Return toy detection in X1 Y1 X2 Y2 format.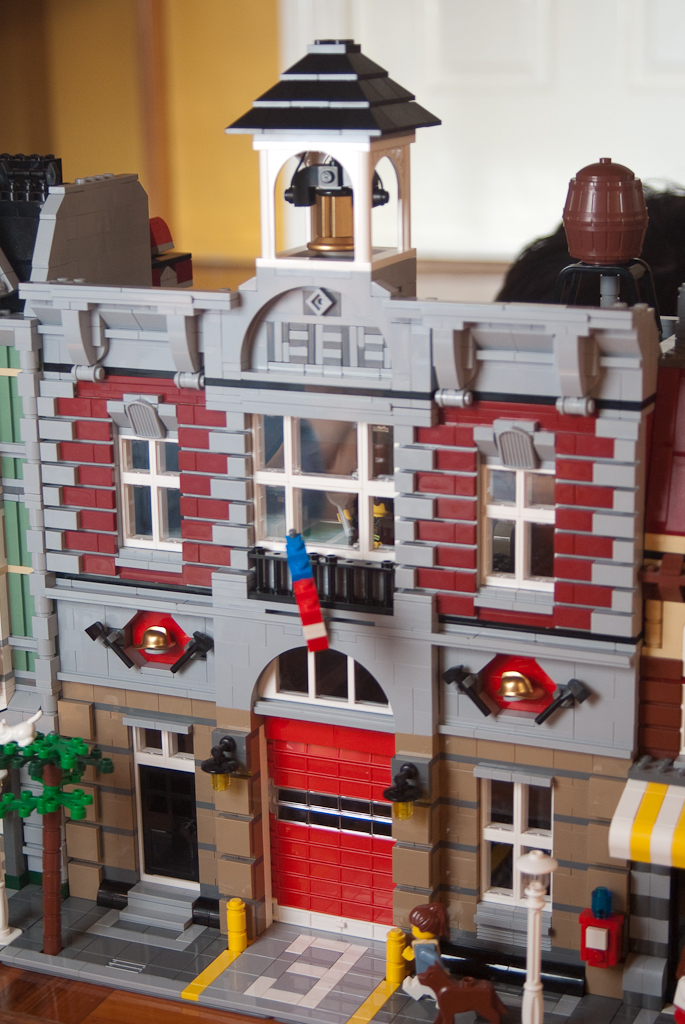
0 36 684 1023.
